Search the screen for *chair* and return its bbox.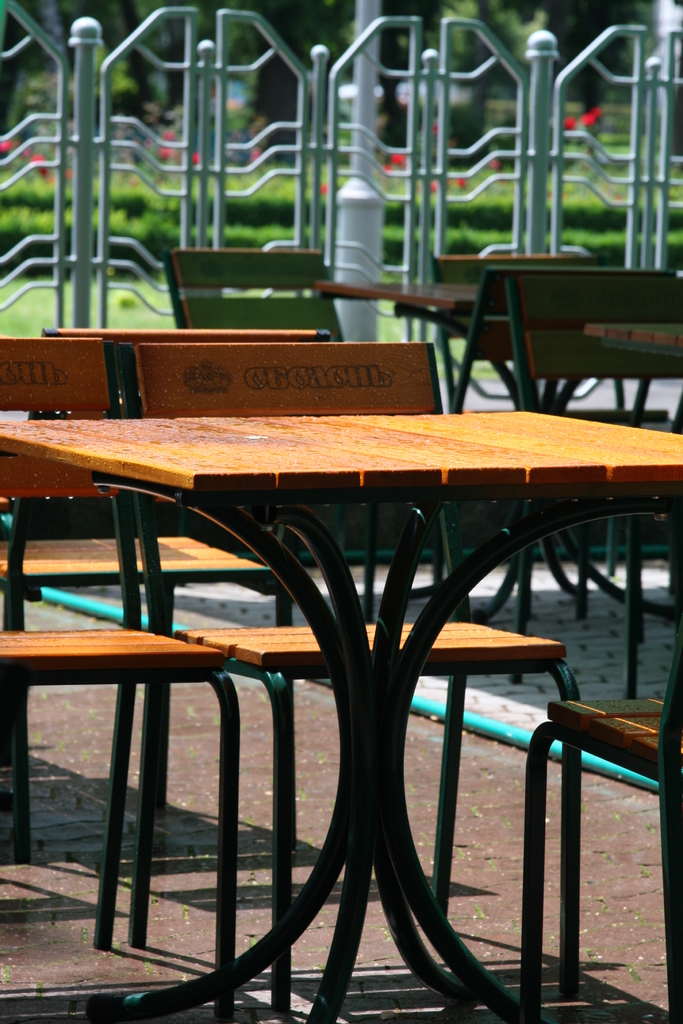
Found: (left=440, top=250, right=664, bottom=627).
